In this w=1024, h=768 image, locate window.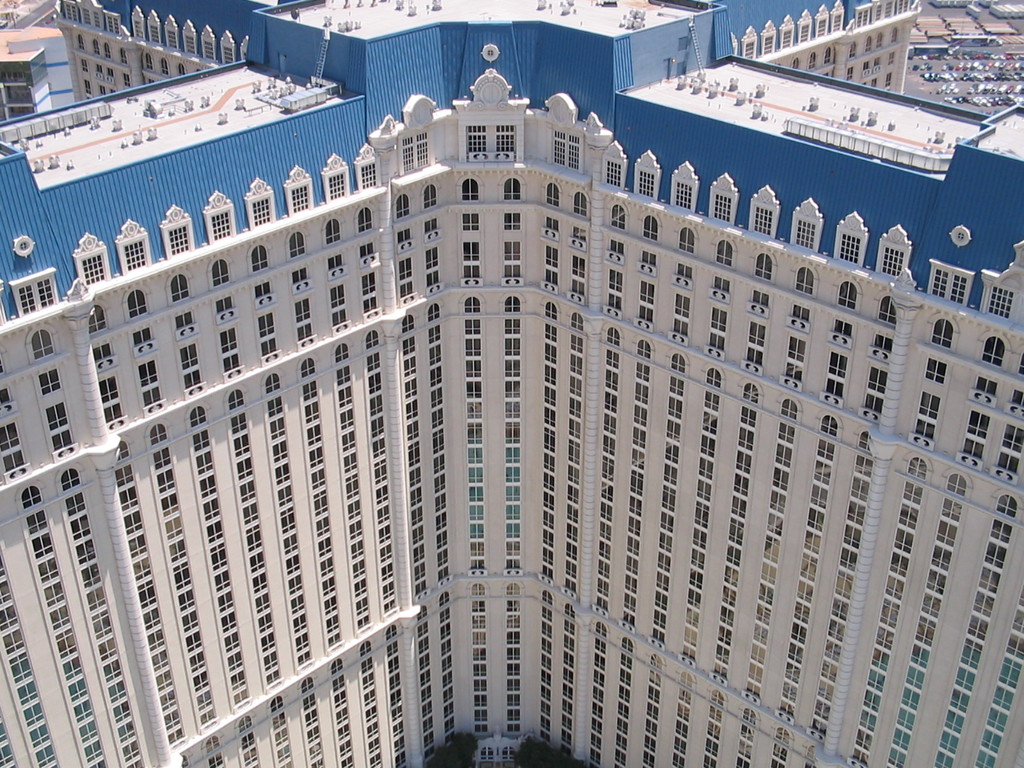
Bounding box: (780,399,796,420).
